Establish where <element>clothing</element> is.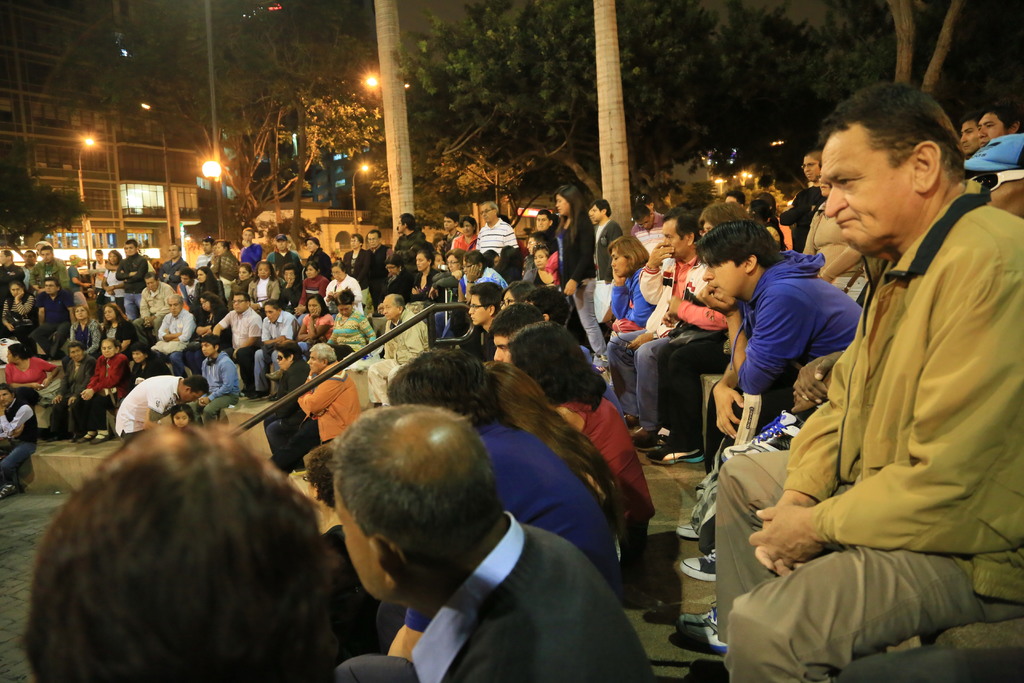
Established at bbox(233, 281, 255, 301).
